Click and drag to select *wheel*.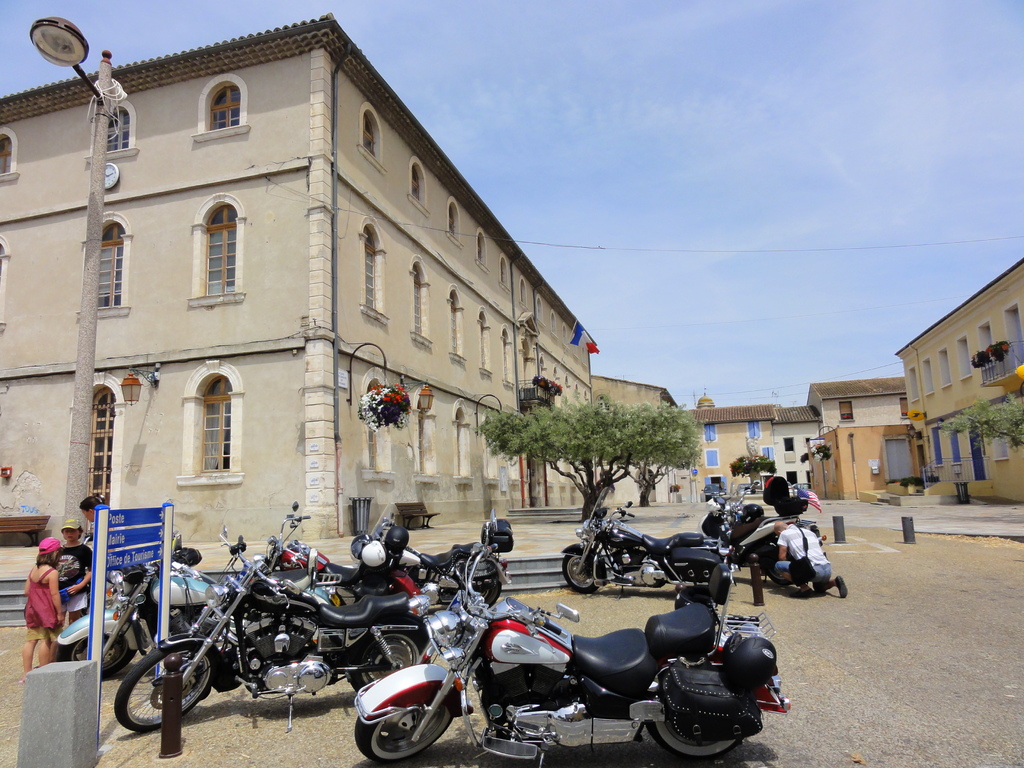
Selection: locate(59, 630, 133, 677).
